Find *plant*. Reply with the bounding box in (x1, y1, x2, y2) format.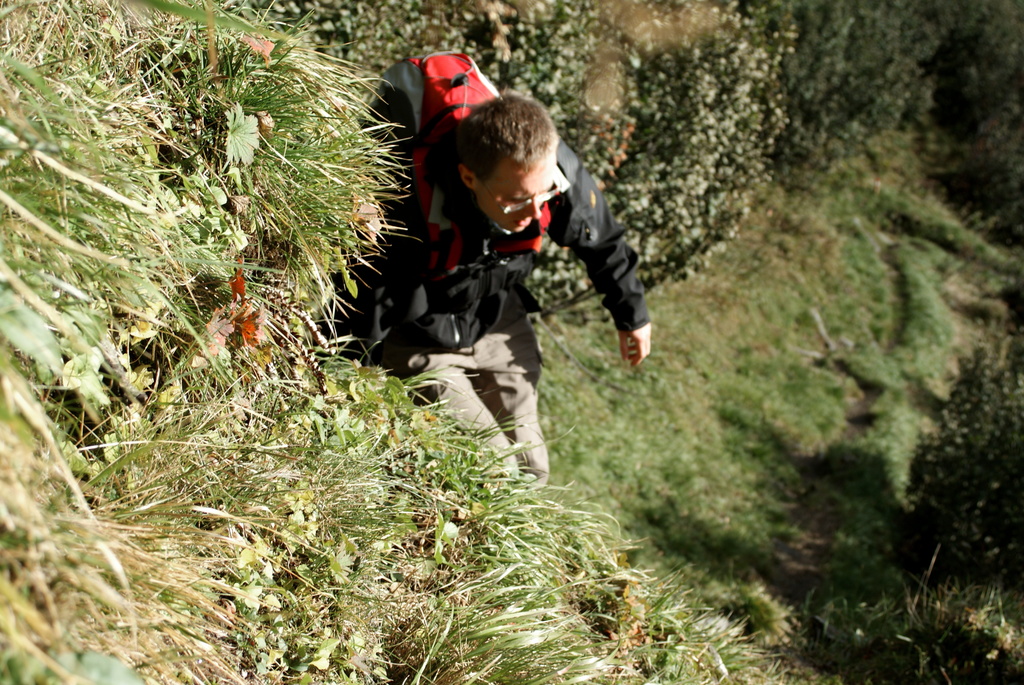
(213, 103, 275, 169).
